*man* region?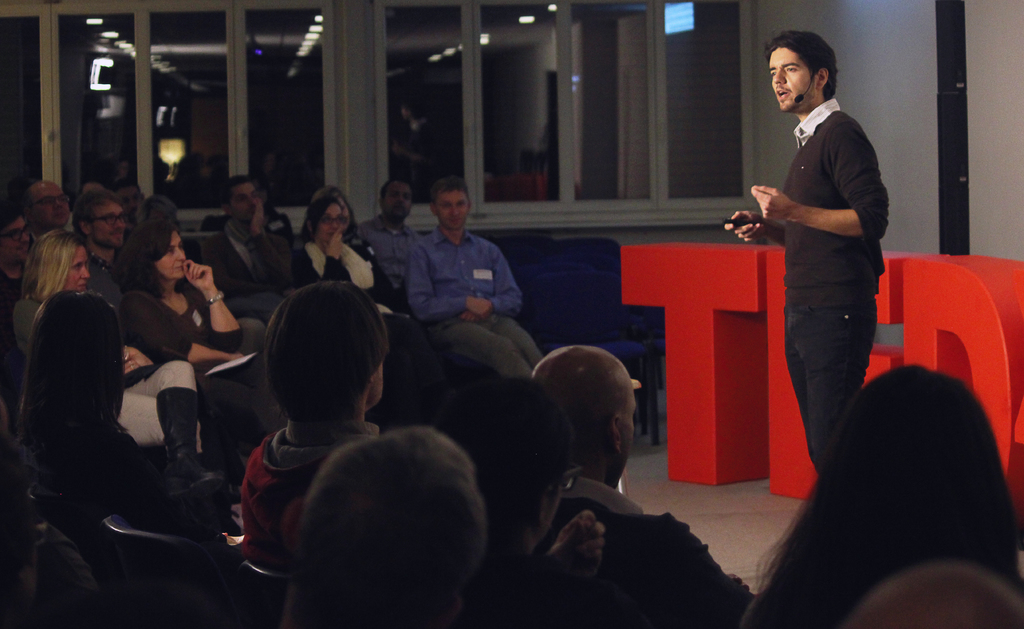
x1=73, y1=188, x2=127, y2=315
